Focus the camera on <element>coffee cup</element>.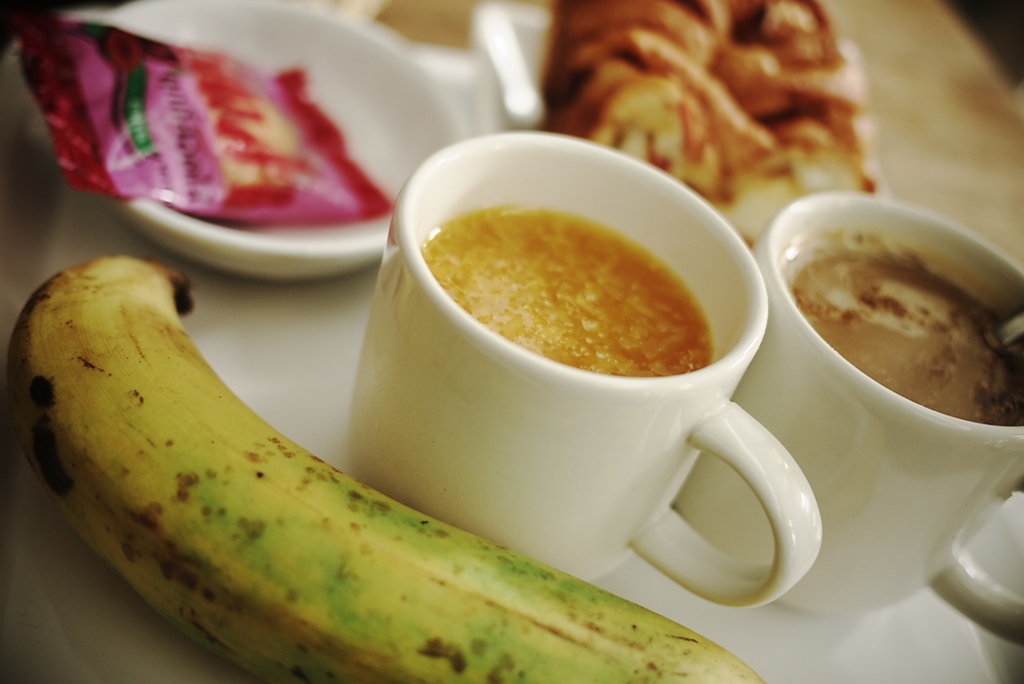
Focus region: <box>351,131,822,605</box>.
